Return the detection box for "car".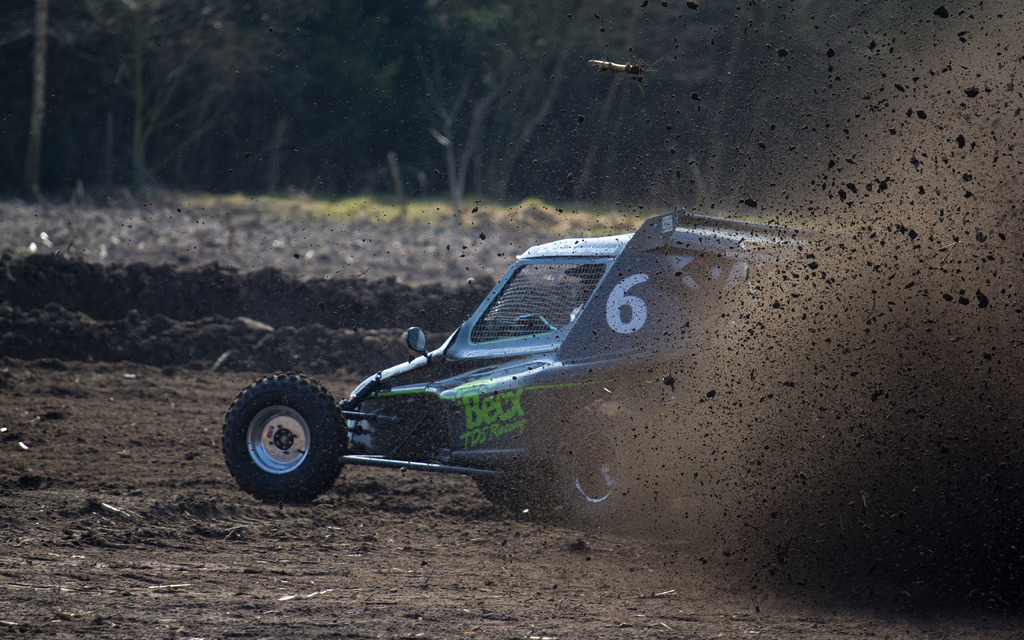
<region>216, 209, 867, 525</region>.
